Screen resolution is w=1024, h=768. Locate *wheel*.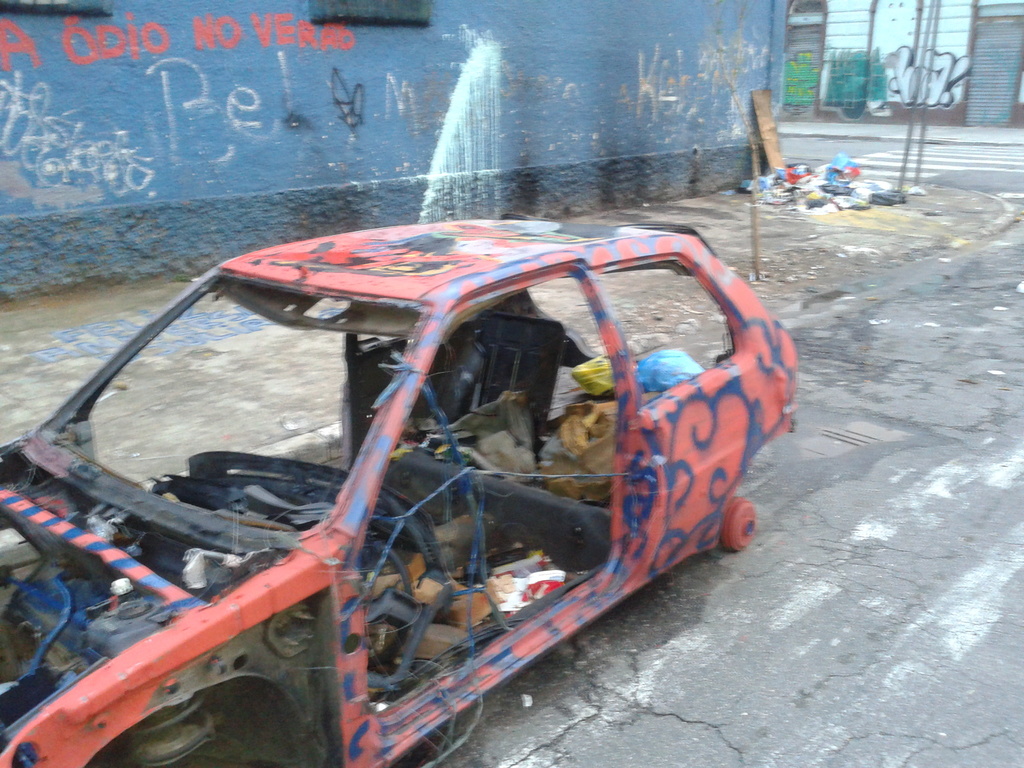
[x1=725, y1=507, x2=755, y2=550].
